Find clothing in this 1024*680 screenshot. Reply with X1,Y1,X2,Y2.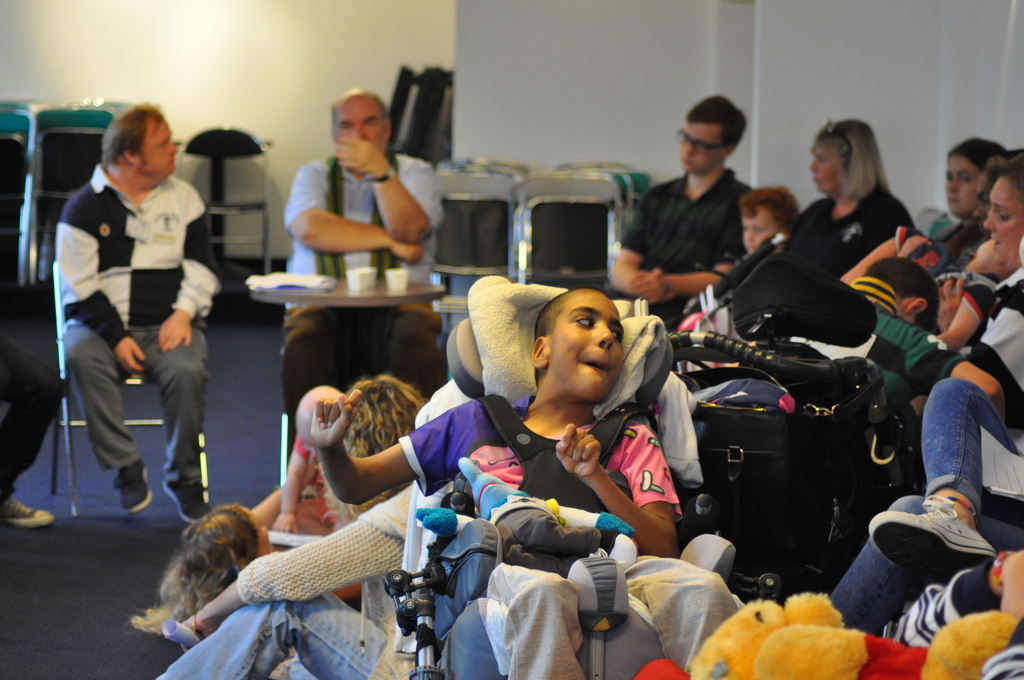
0,314,56,491.
